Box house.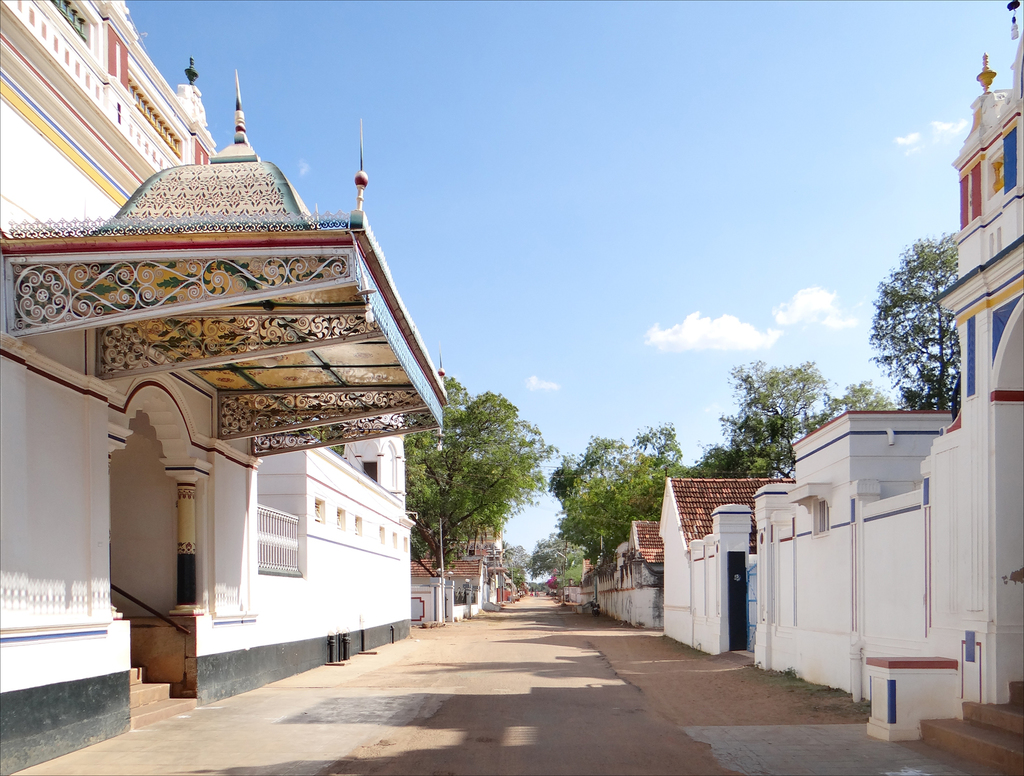
{"x1": 651, "y1": 471, "x2": 792, "y2": 671}.
